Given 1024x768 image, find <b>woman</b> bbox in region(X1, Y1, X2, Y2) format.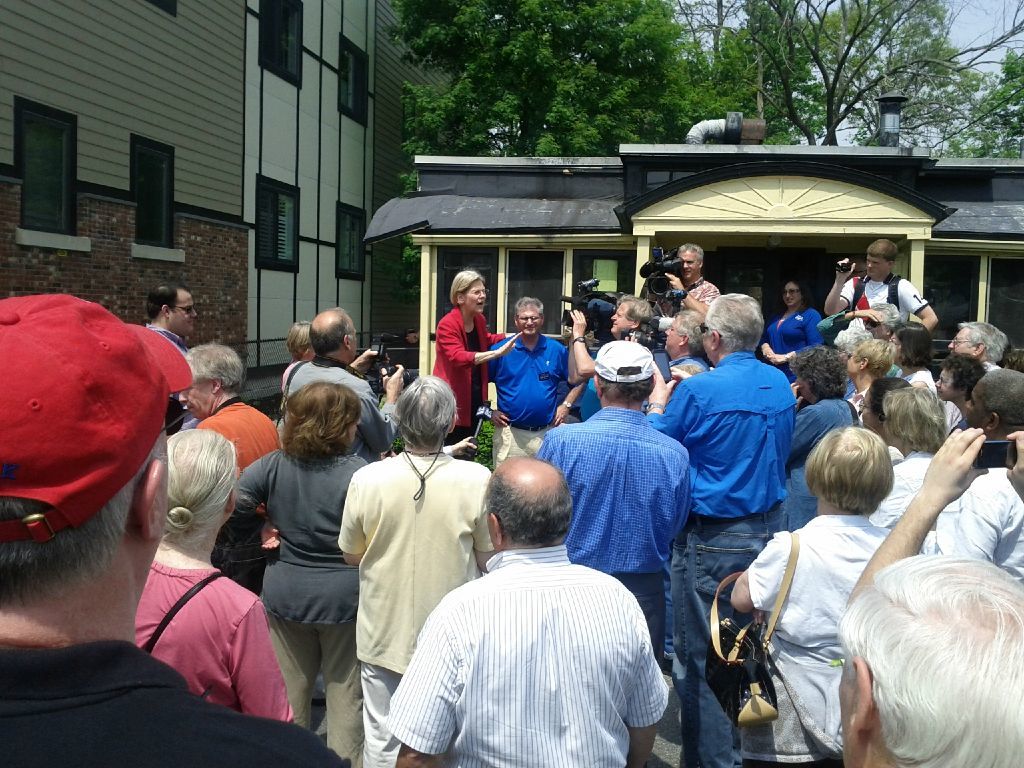
region(130, 425, 295, 724).
